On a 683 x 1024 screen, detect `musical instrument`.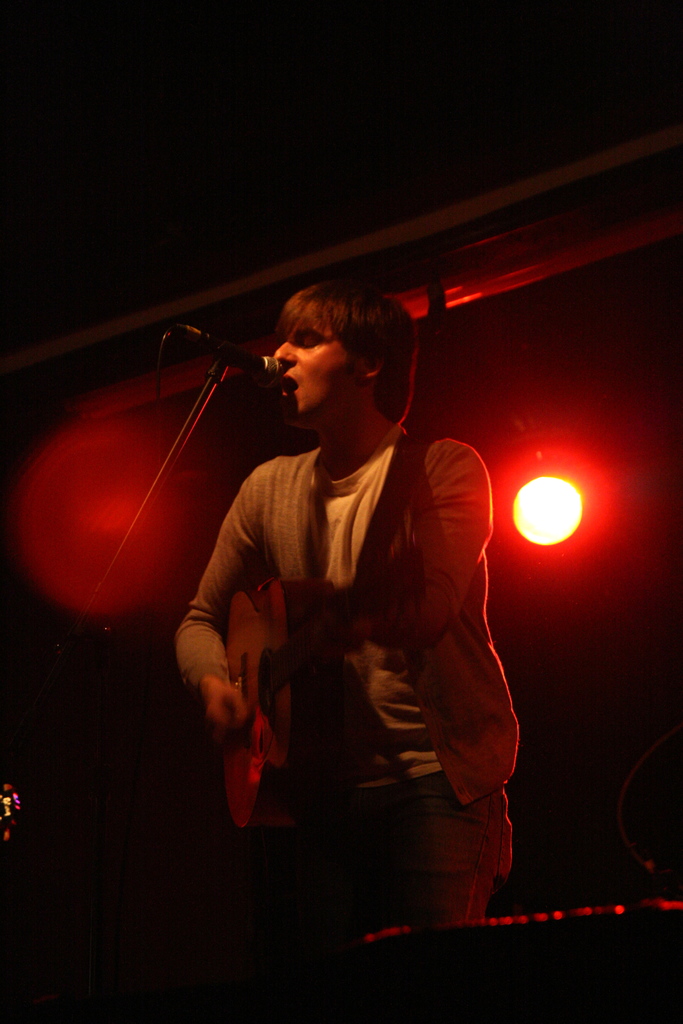
x1=202 y1=547 x2=367 y2=865.
